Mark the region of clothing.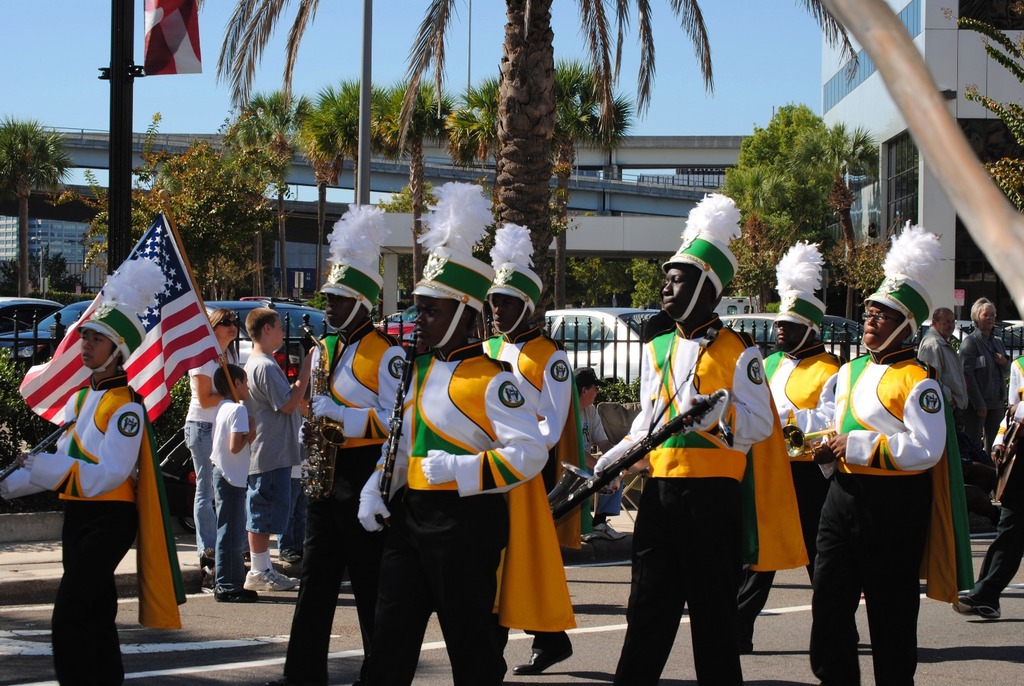
Region: l=957, t=325, r=1011, b=450.
